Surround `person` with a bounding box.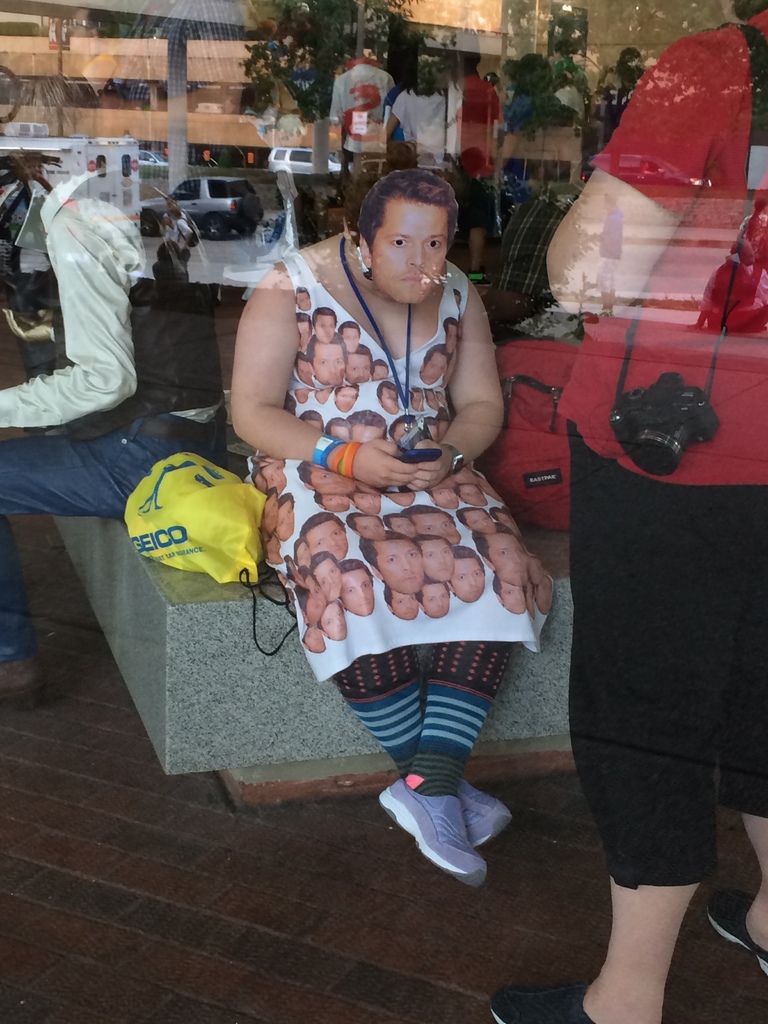
detection(448, 546, 484, 602).
